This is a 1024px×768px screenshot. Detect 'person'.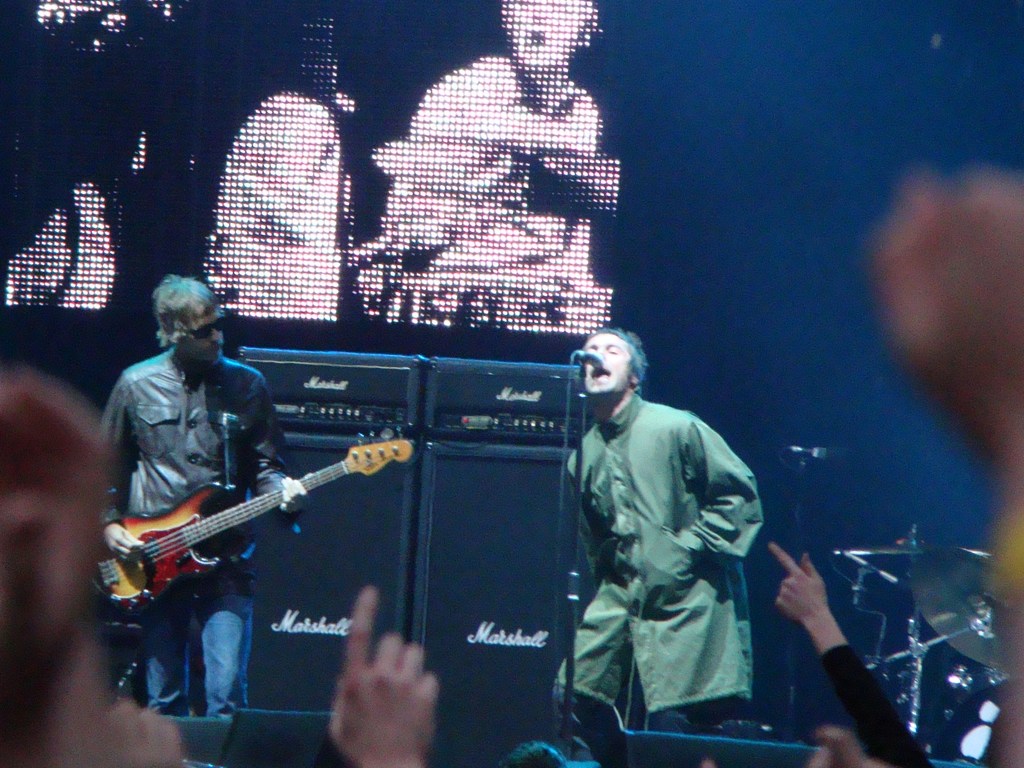
left=562, top=316, right=774, bottom=763.
